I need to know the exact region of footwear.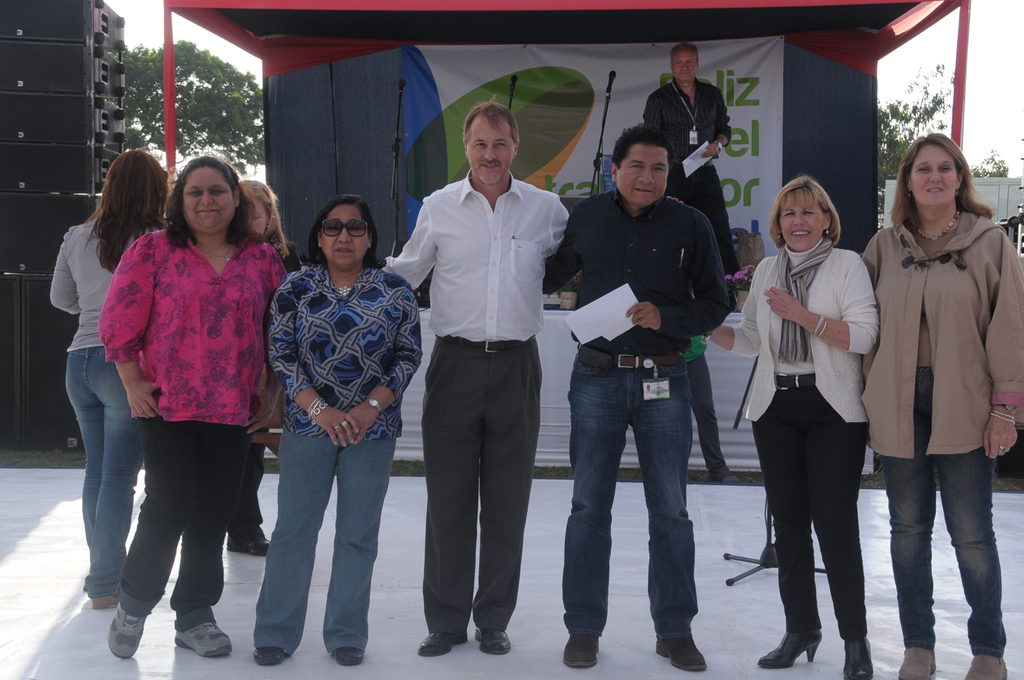
Region: 420, 633, 471, 657.
